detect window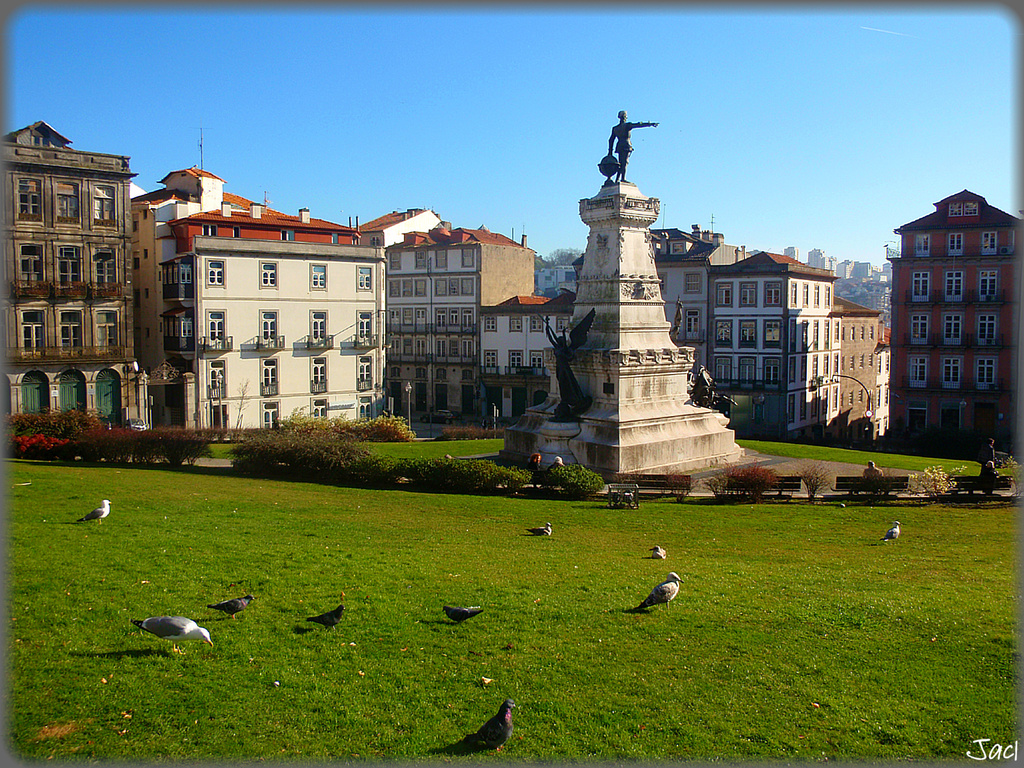
box(984, 230, 1003, 256)
